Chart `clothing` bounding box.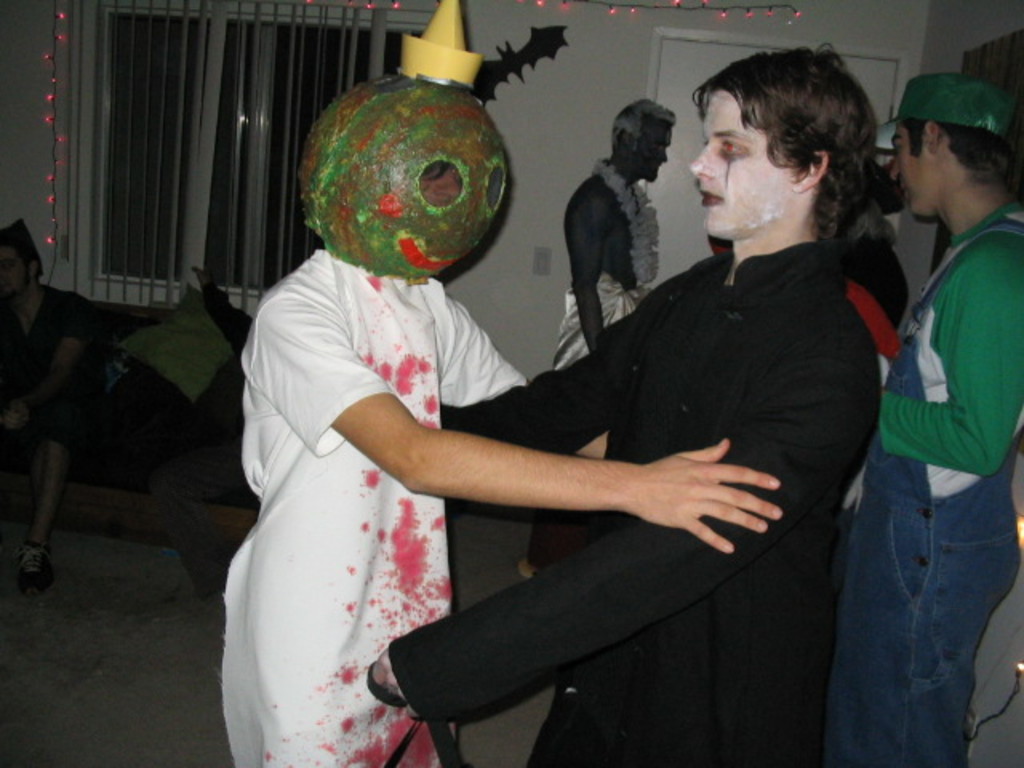
Charted: (826,205,1022,766).
